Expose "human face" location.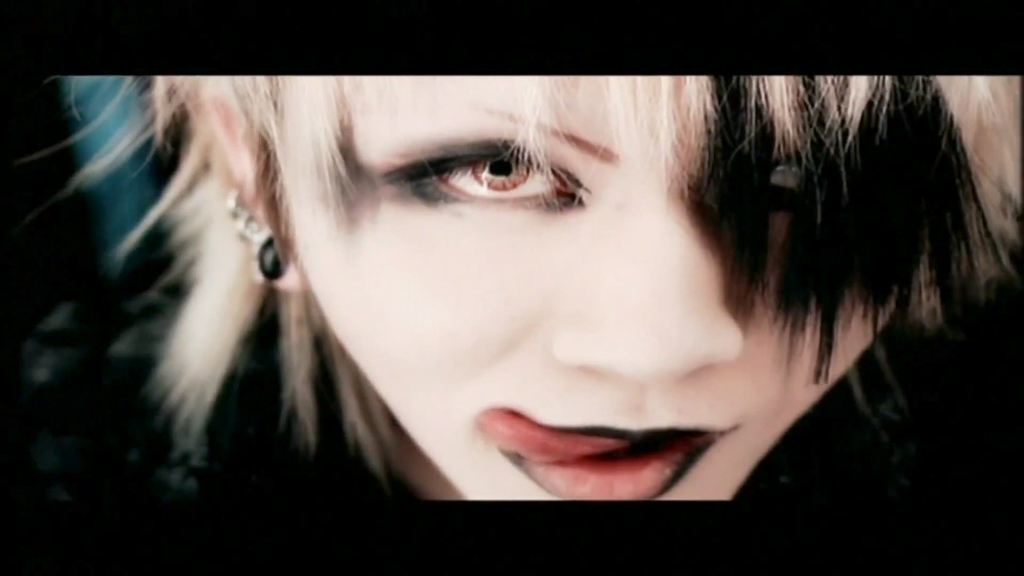
Exposed at {"left": 275, "top": 74, "right": 902, "bottom": 503}.
